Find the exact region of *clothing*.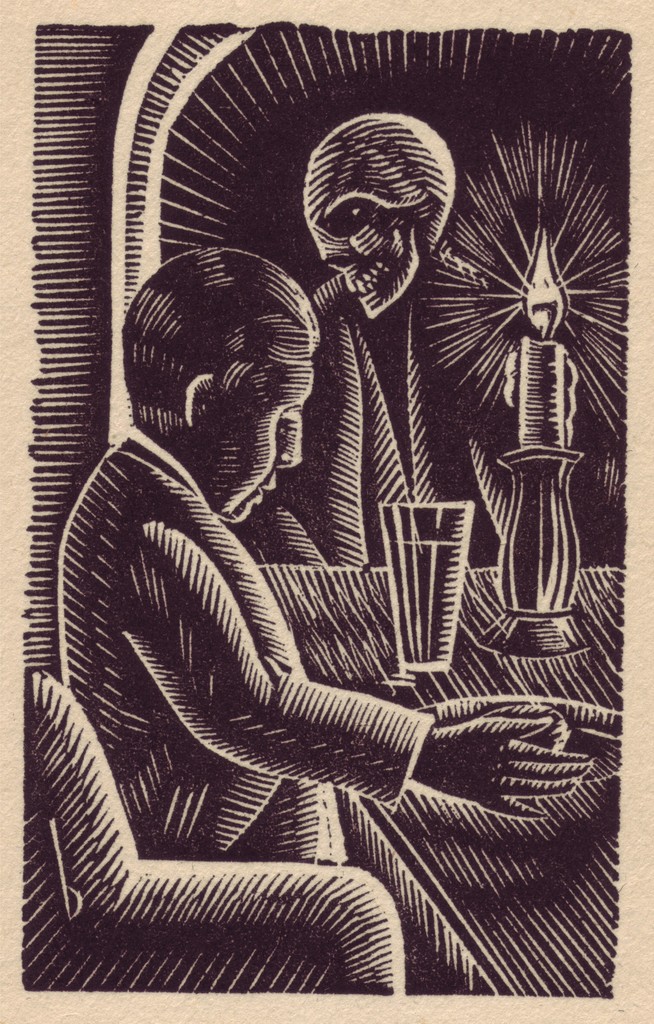
Exact region: [left=55, top=419, right=433, bottom=865].
